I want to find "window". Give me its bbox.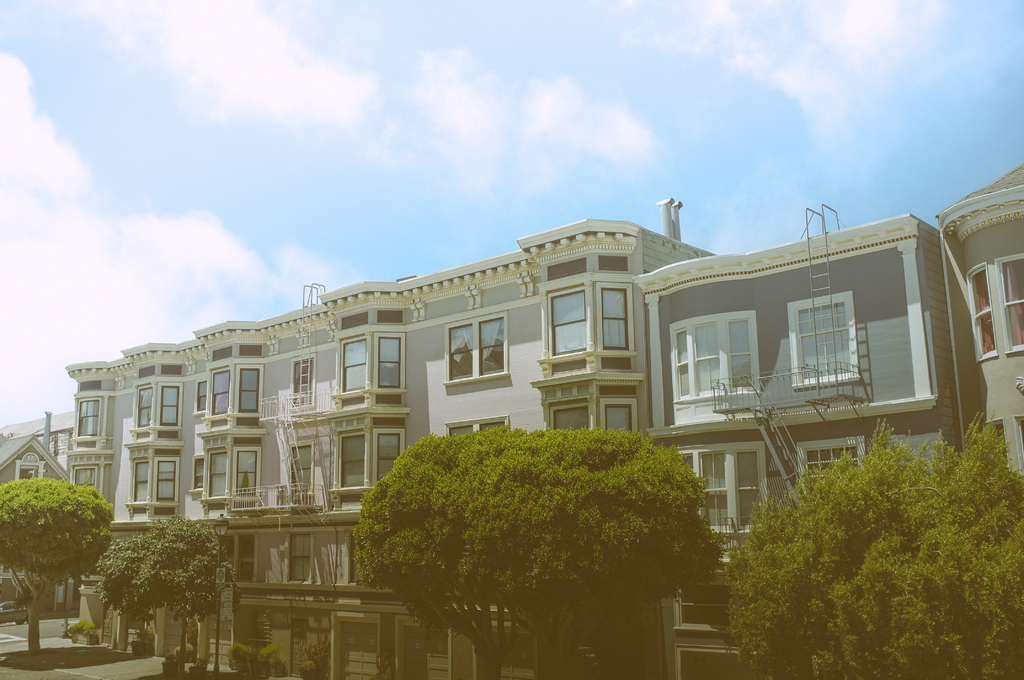
crop(594, 280, 636, 360).
